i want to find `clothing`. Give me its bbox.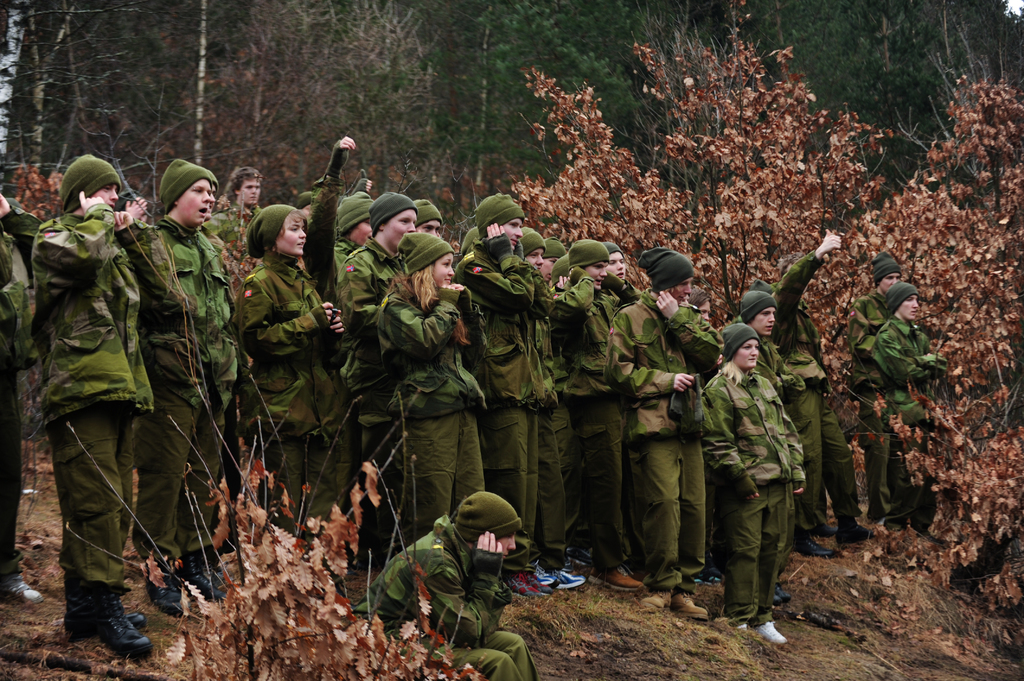
[left=321, top=172, right=372, bottom=342].
